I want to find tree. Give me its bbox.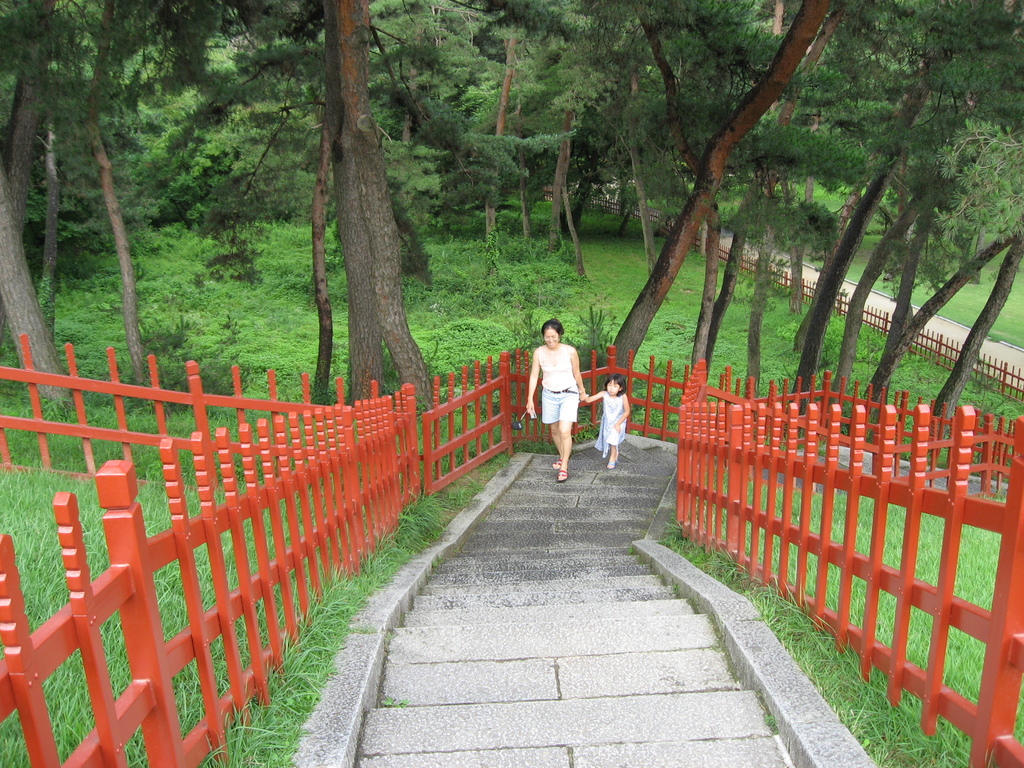
bbox=[301, 1, 390, 403].
